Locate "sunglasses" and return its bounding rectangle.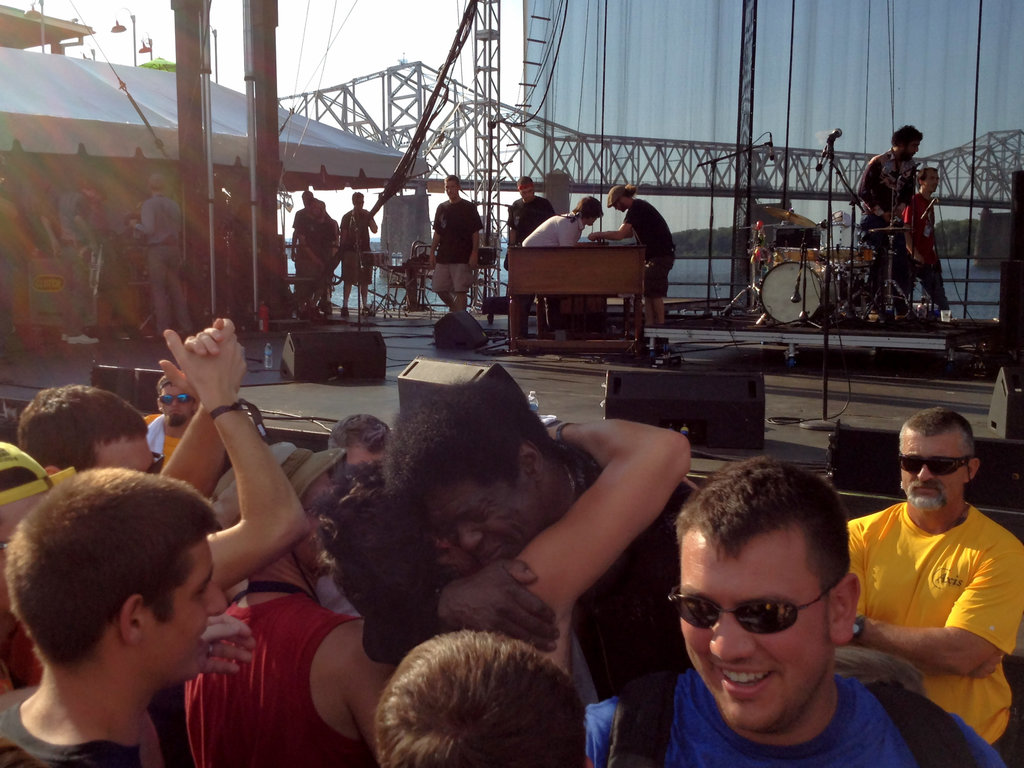
select_region(898, 454, 973, 478).
